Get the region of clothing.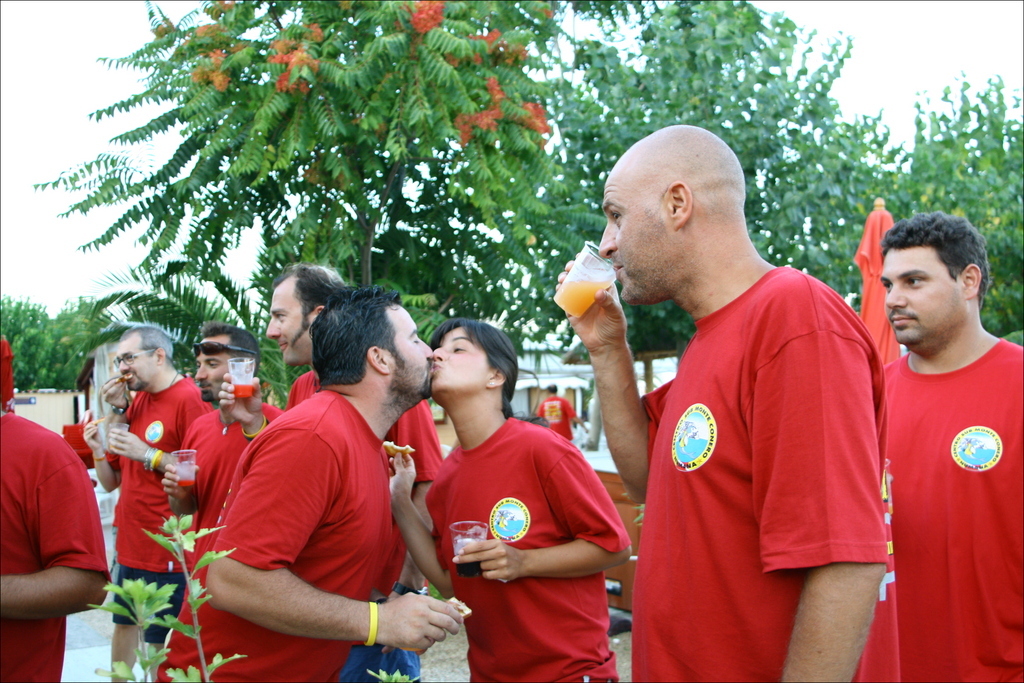
(x1=0, y1=410, x2=107, y2=682).
